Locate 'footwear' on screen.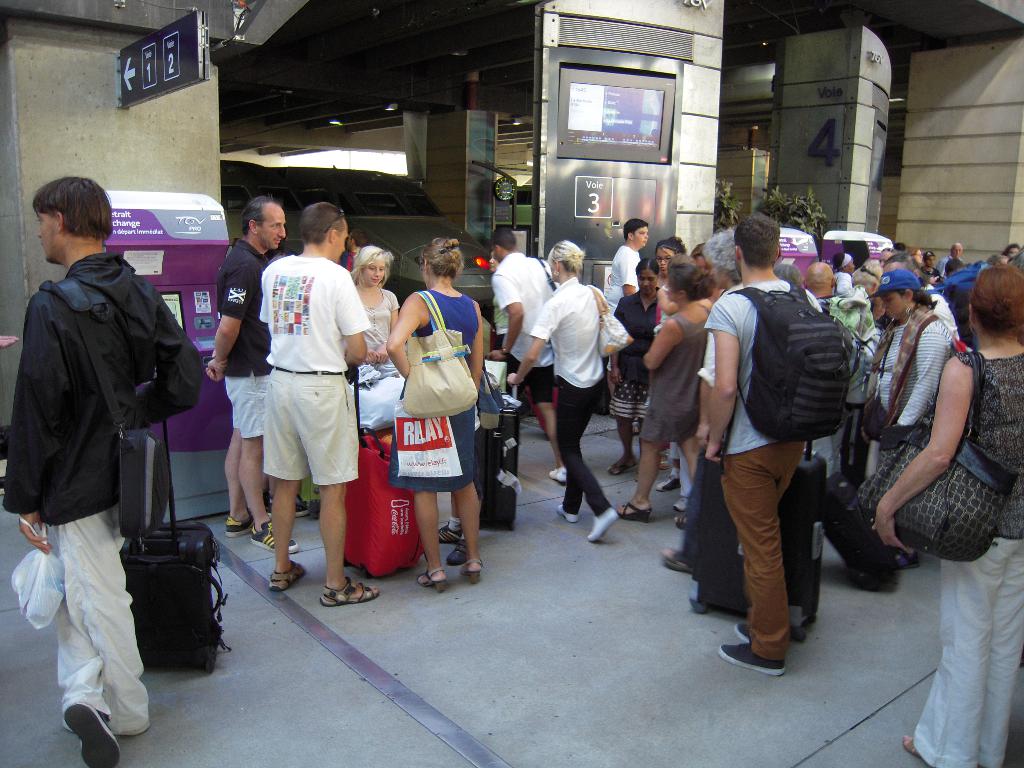
On screen at [left=264, top=495, right=310, bottom=524].
